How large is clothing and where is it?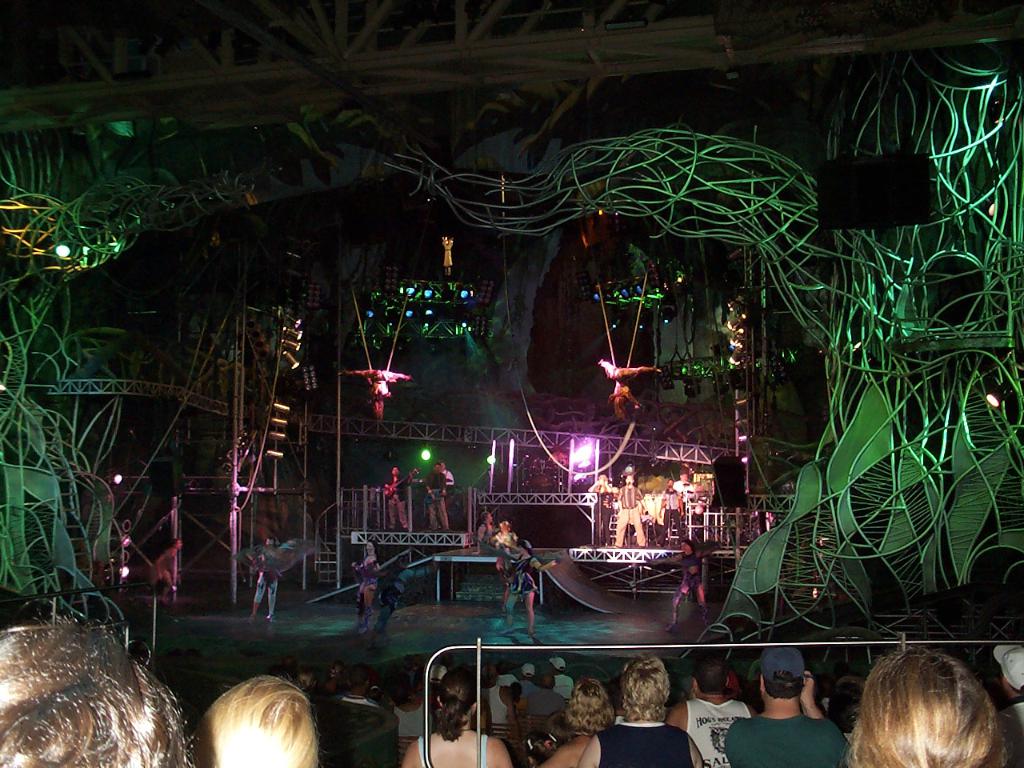
Bounding box: detection(350, 372, 398, 406).
